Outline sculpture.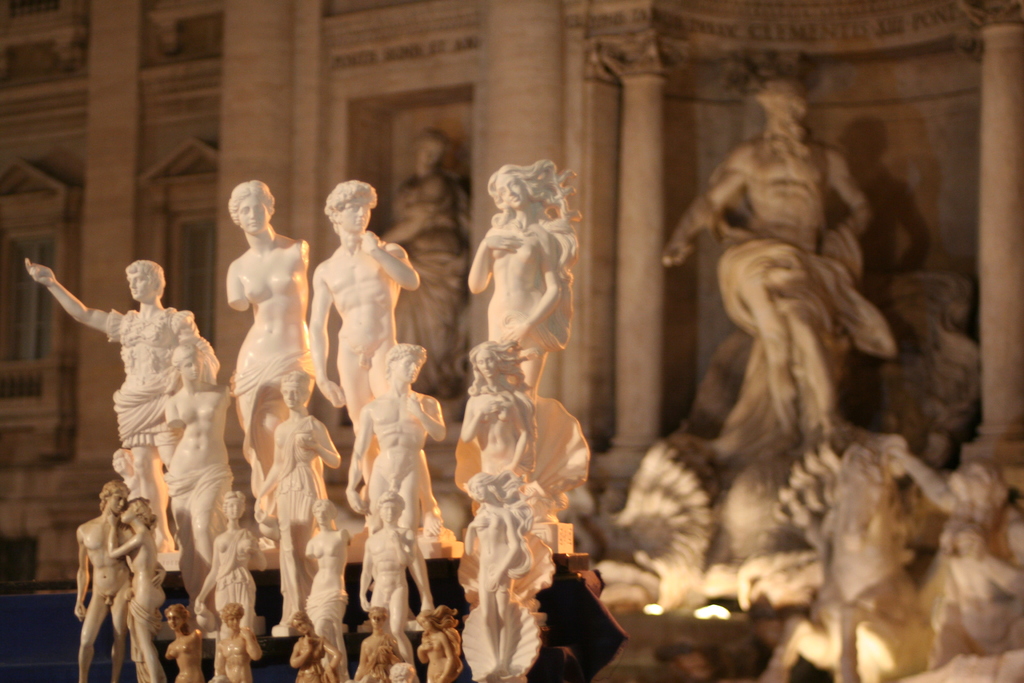
Outline: bbox(188, 488, 257, 657).
